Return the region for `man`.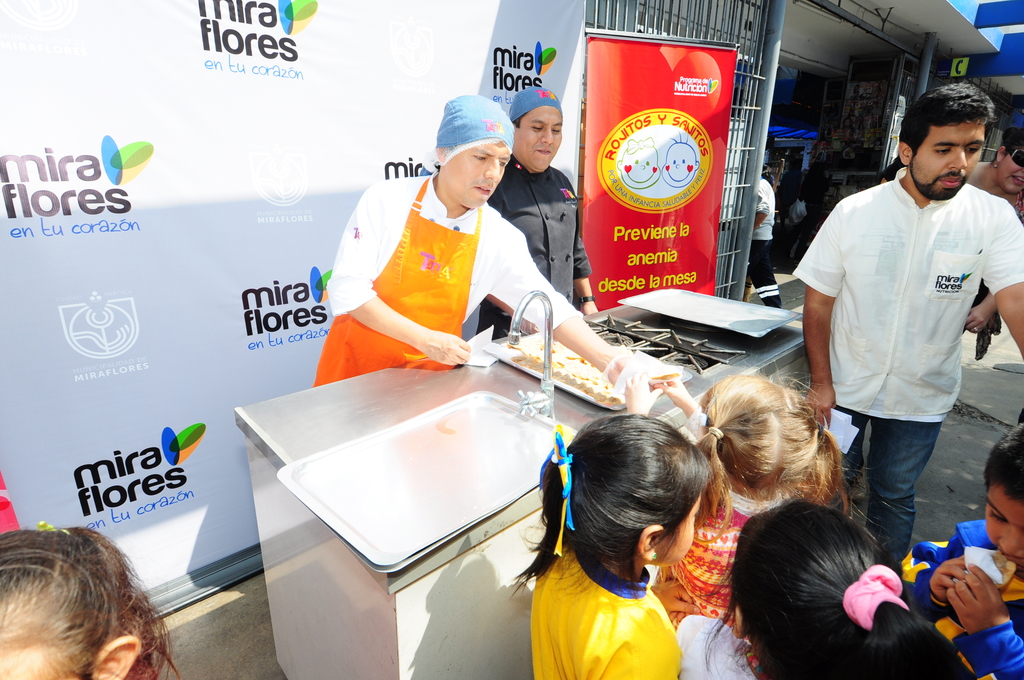
pyautogui.locateOnScreen(472, 82, 600, 338).
